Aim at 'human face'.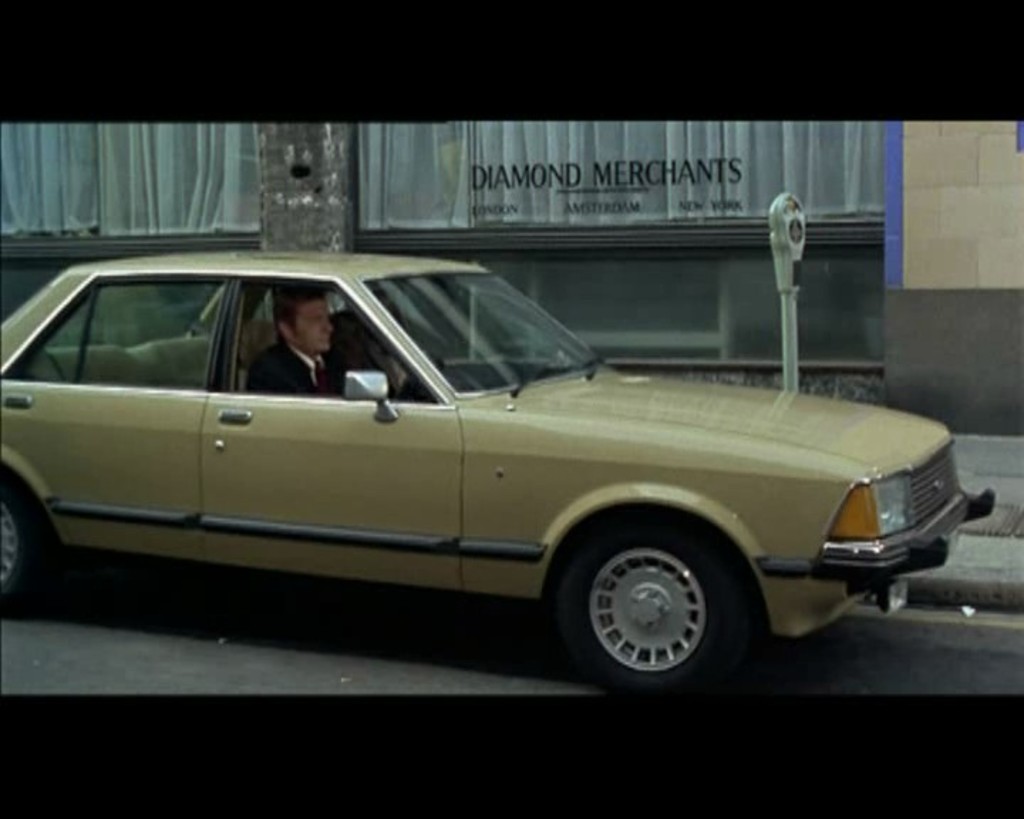
Aimed at [296, 296, 331, 348].
